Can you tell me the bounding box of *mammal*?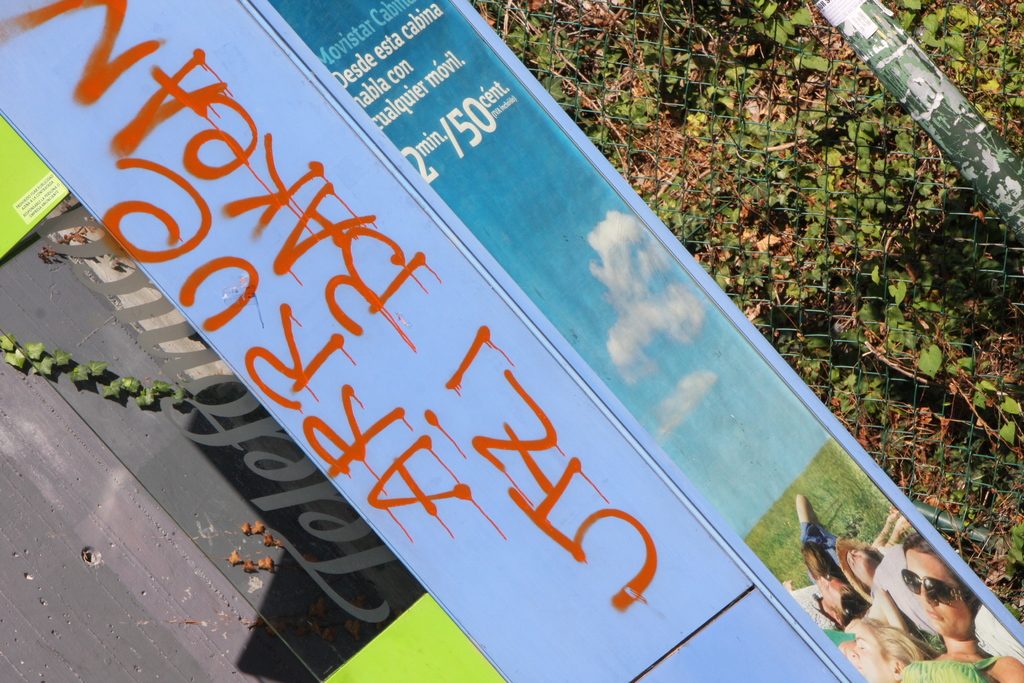
box=[781, 504, 896, 630].
